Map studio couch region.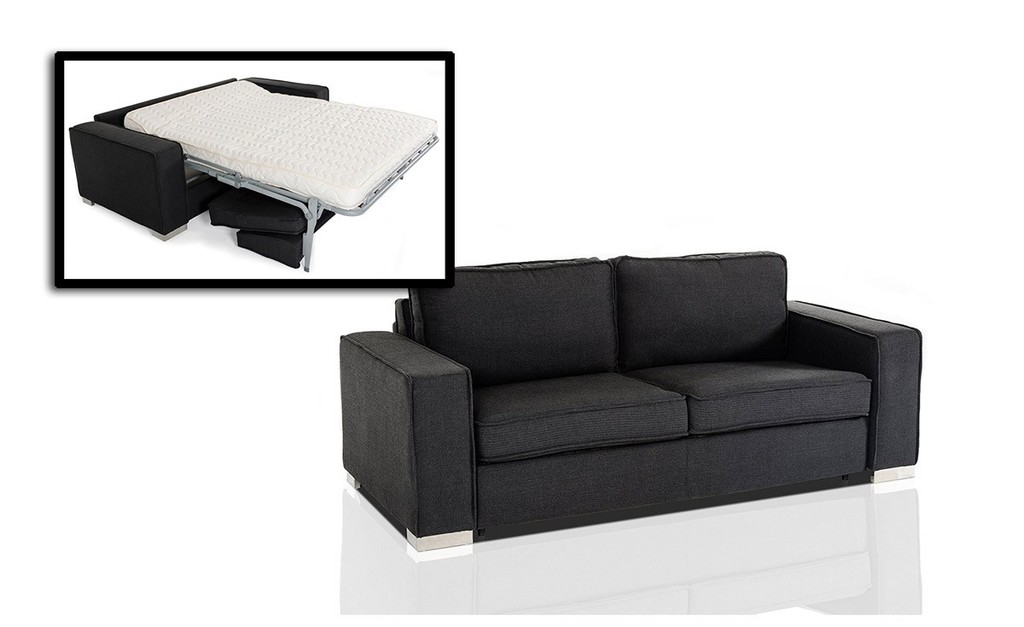
Mapped to locate(73, 74, 438, 276).
